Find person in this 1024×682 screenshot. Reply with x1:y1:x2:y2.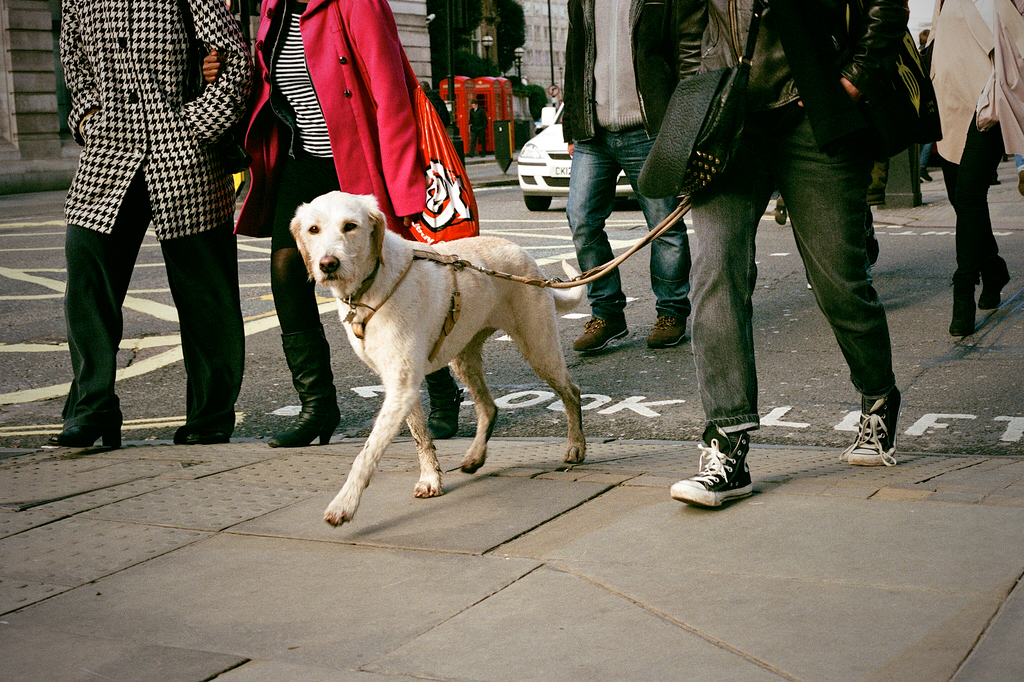
557:0:695:348.
